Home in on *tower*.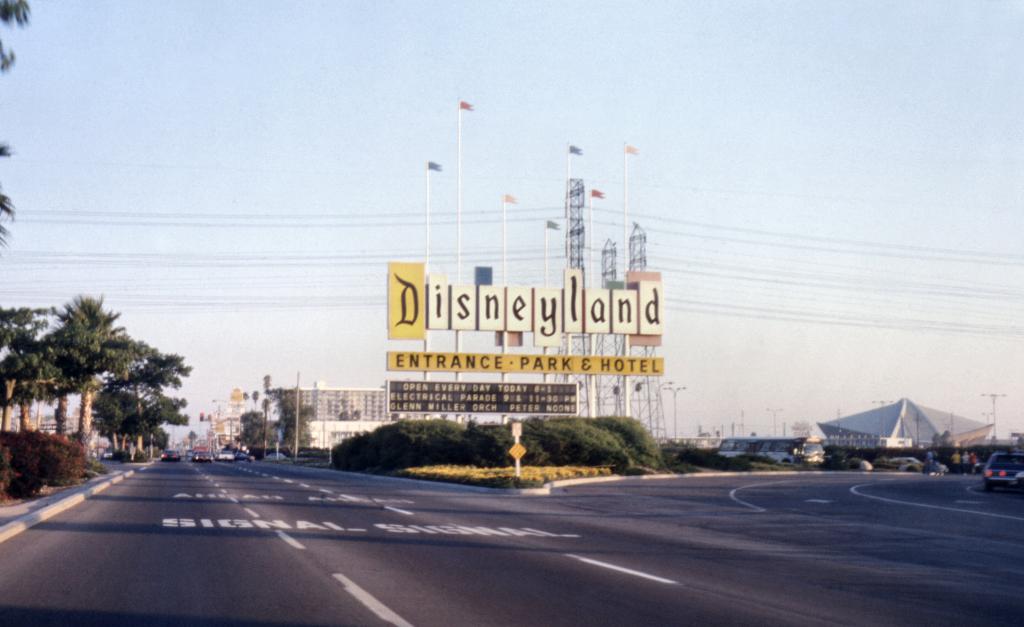
Homed in at [556, 179, 598, 420].
